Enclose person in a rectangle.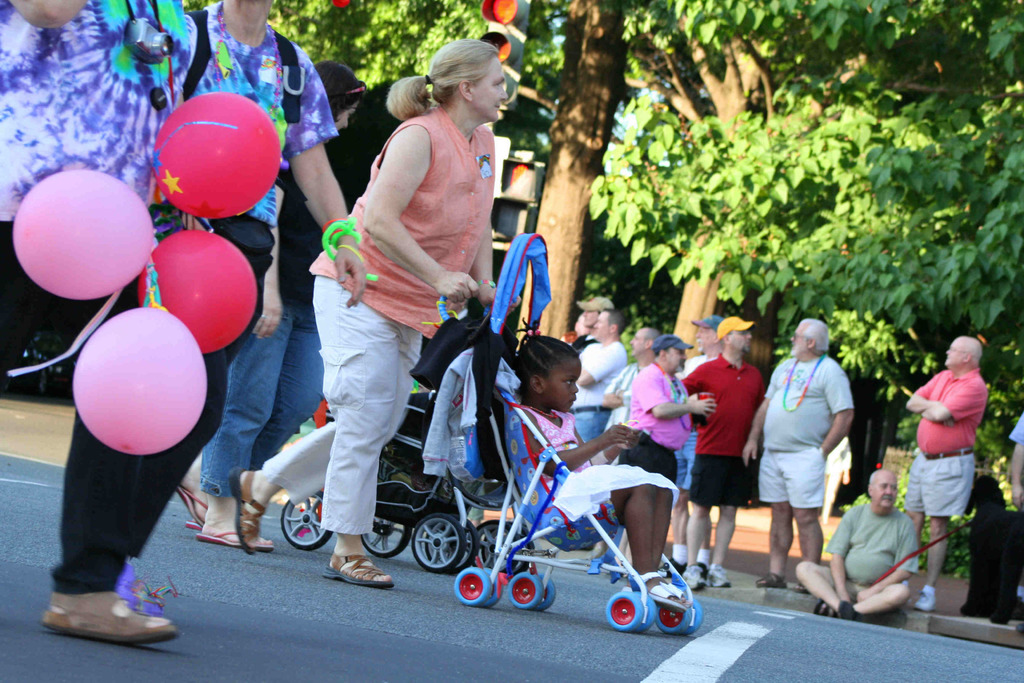
(x1=676, y1=315, x2=765, y2=588).
